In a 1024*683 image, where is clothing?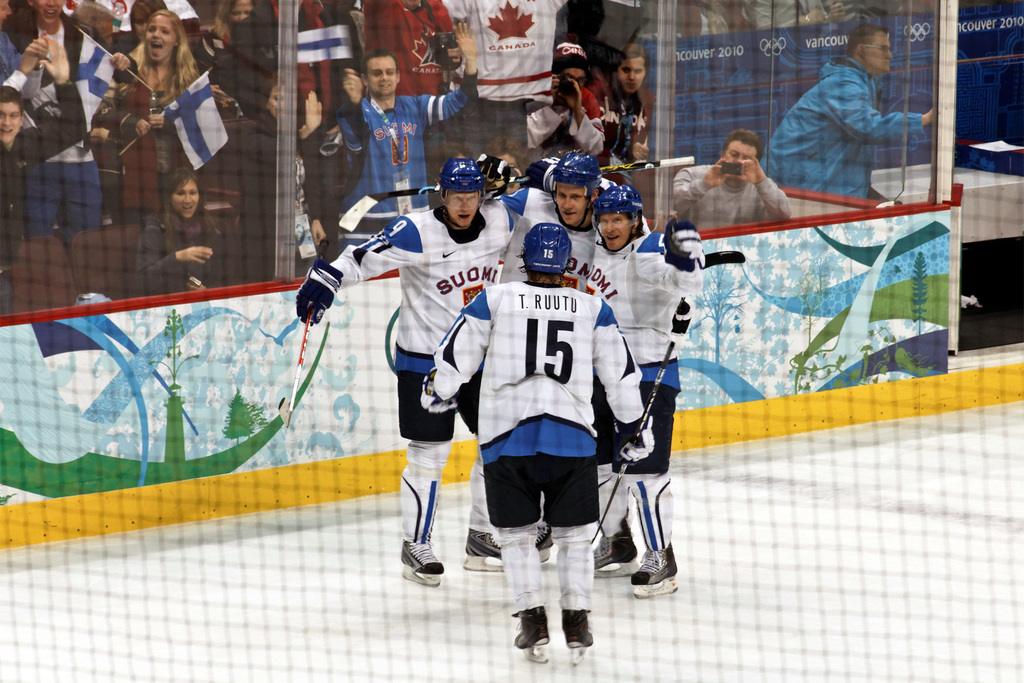
<box>669,161,791,228</box>.
